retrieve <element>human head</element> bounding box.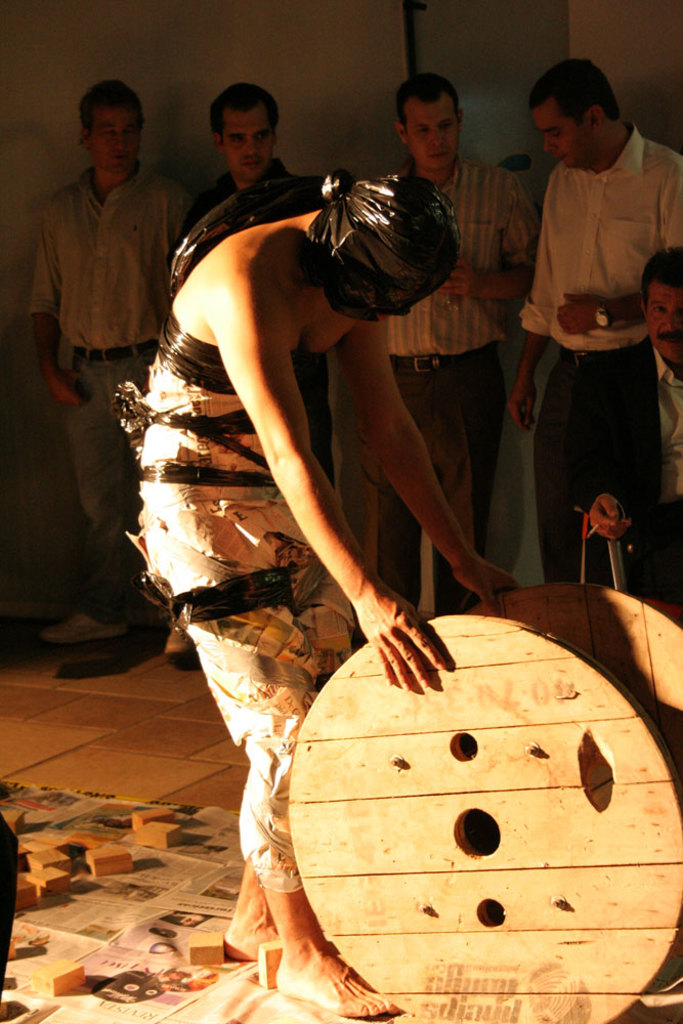
Bounding box: [x1=78, y1=75, x2=146, y2=174].
